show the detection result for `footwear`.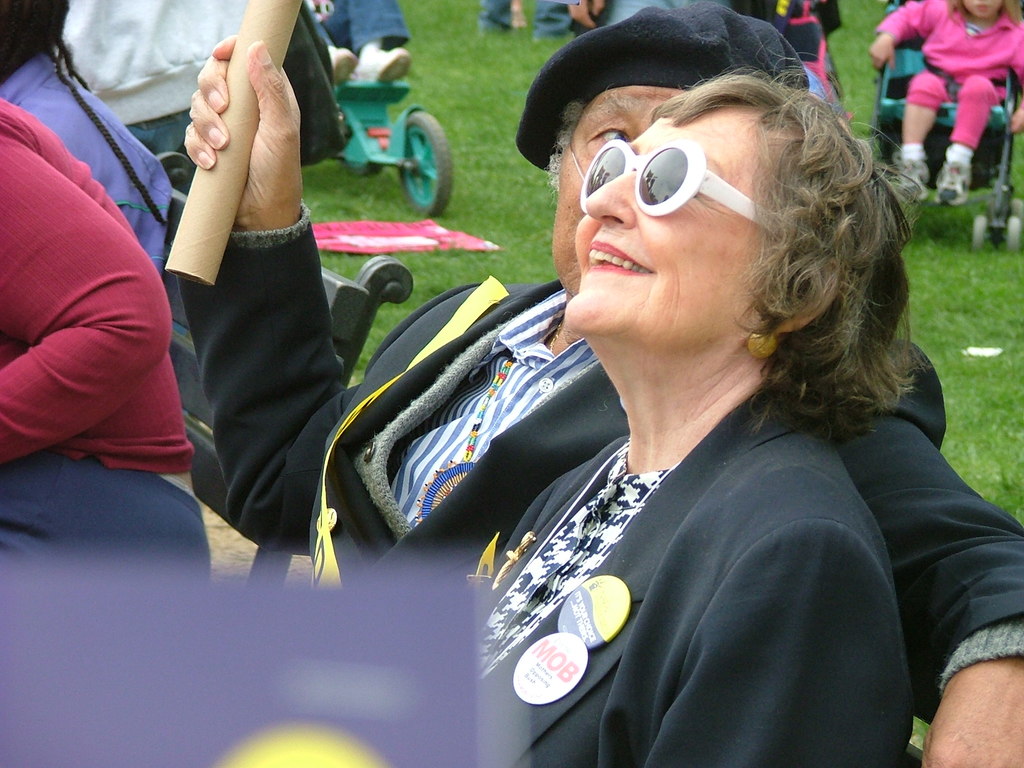
bbox(895, 151, 929, 203).
